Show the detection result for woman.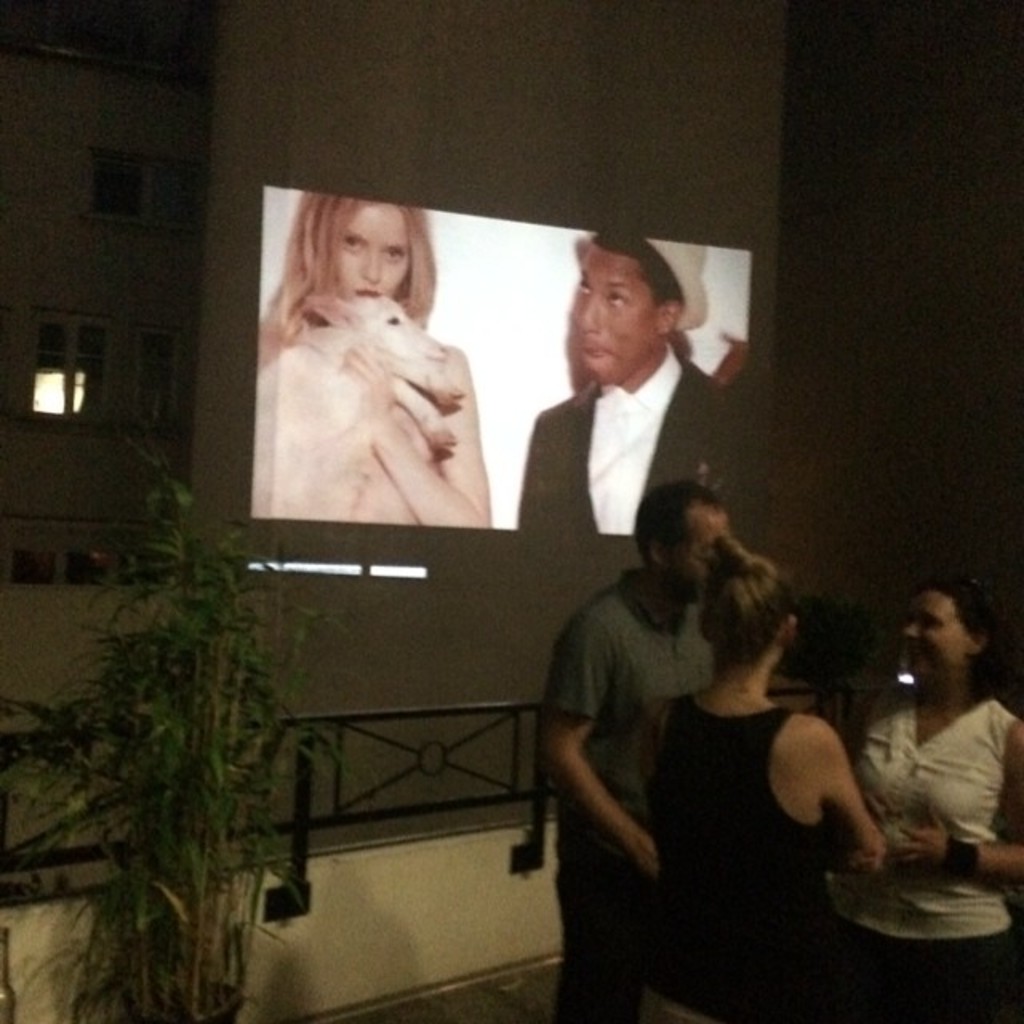
<bbox>846, 576, 1022, 1022</bbox>.
